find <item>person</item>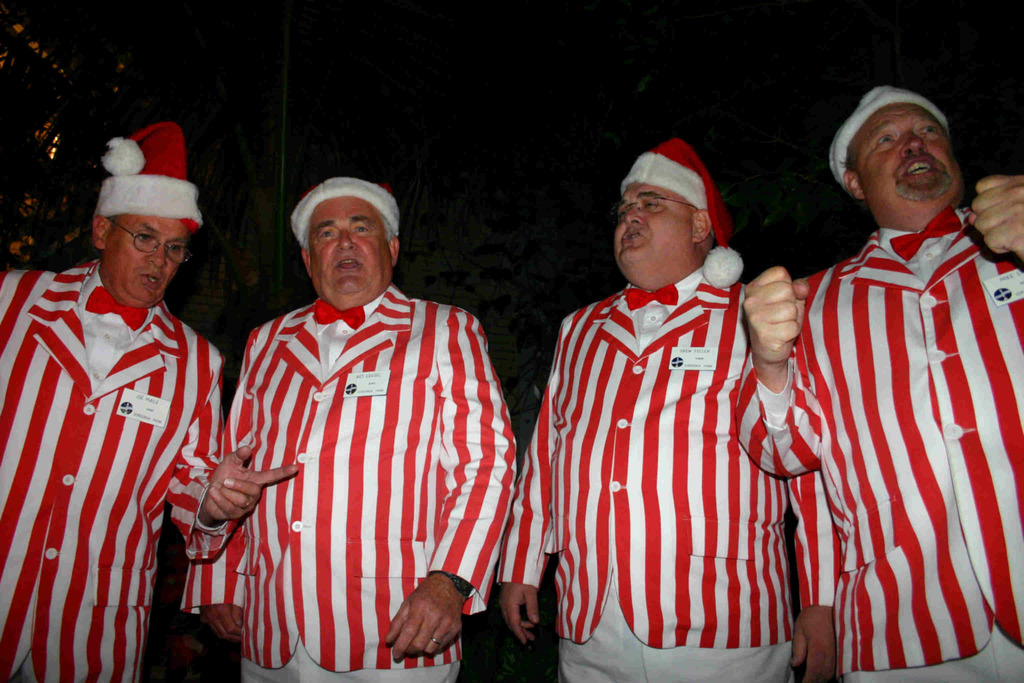
740 81 1023 682
